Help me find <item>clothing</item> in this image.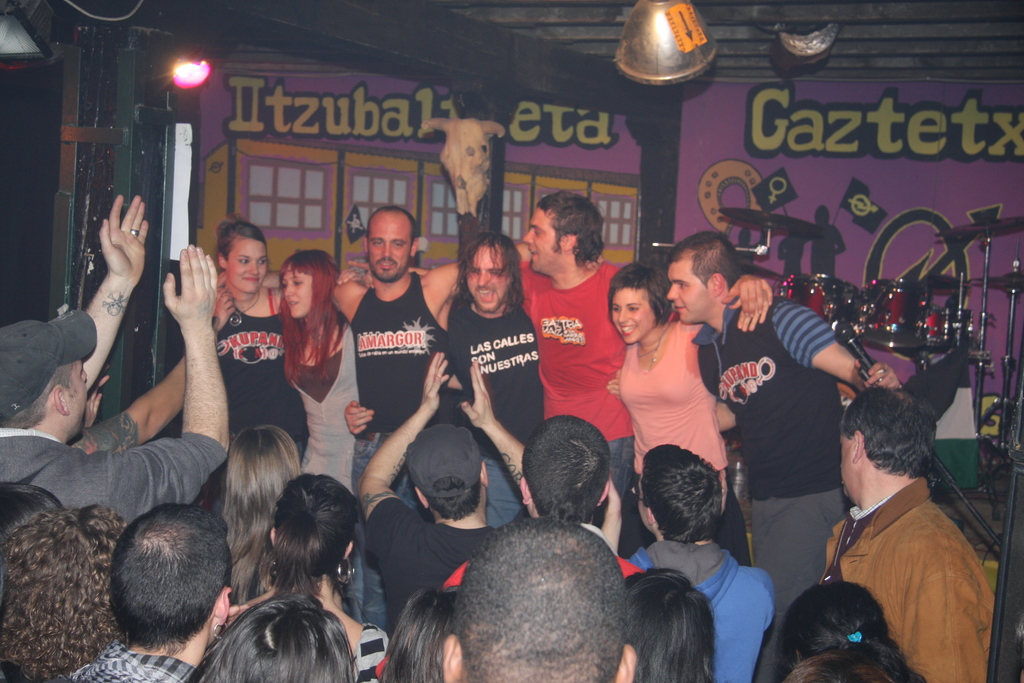
Found it: x1=0 y1=427 x2=231 y2=532.
